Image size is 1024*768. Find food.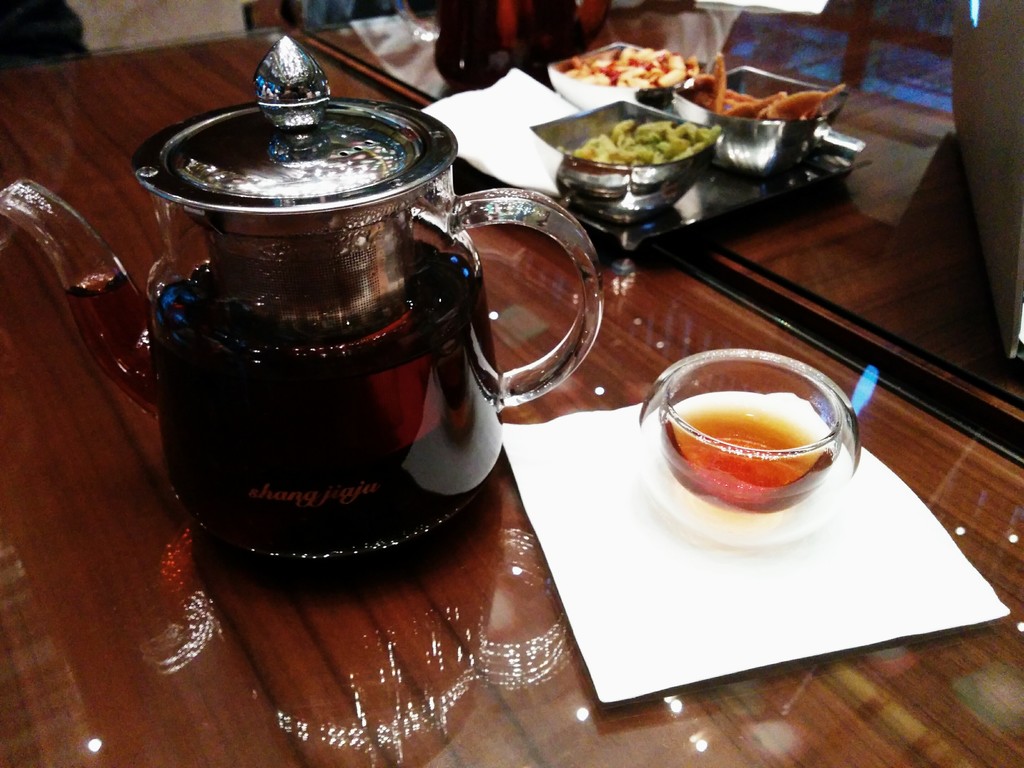
<box>639,369,856,509</box>.
